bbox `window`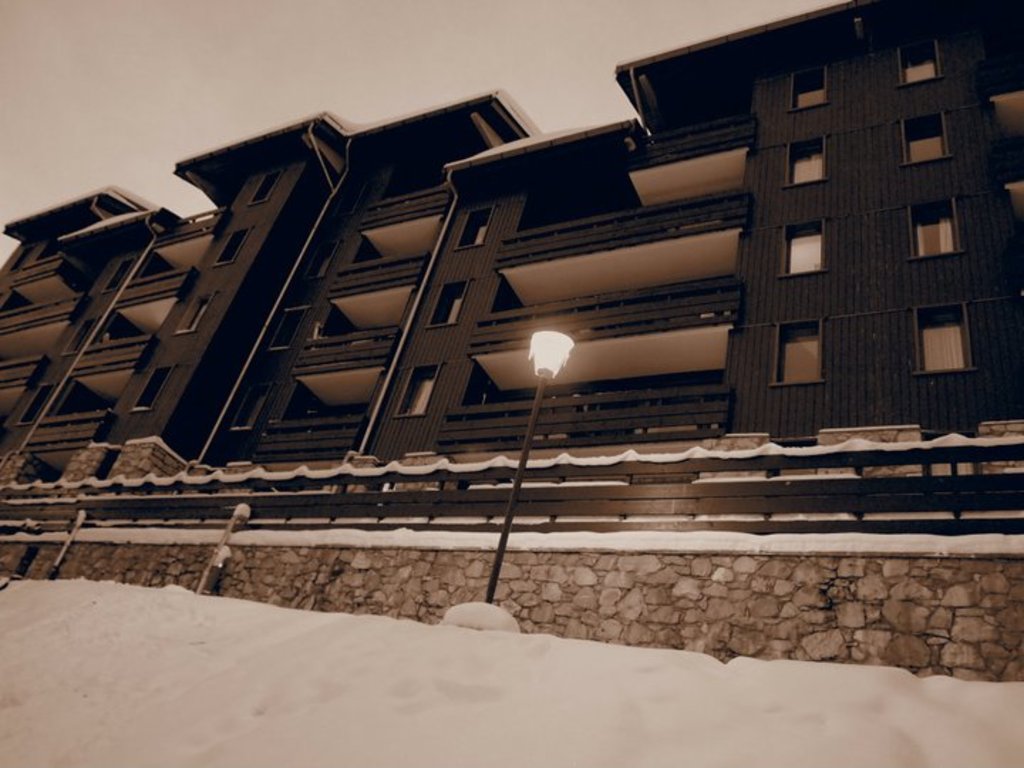
Rect(215, 223, 252, 267)
